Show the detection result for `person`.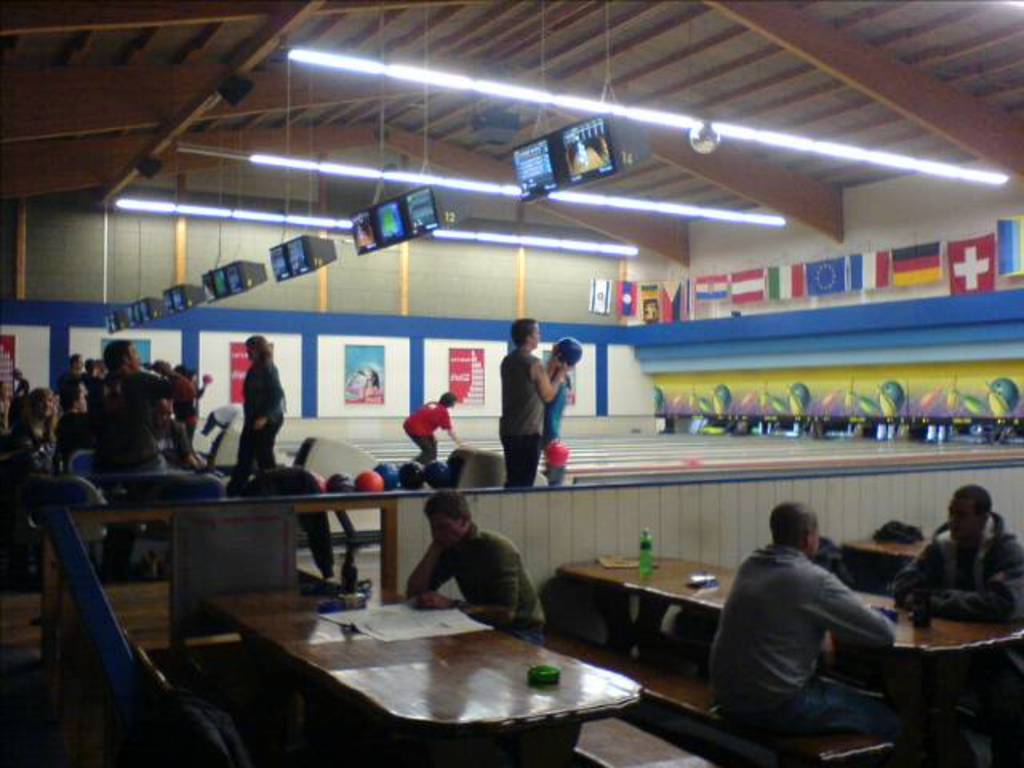
101/341/194/472.
